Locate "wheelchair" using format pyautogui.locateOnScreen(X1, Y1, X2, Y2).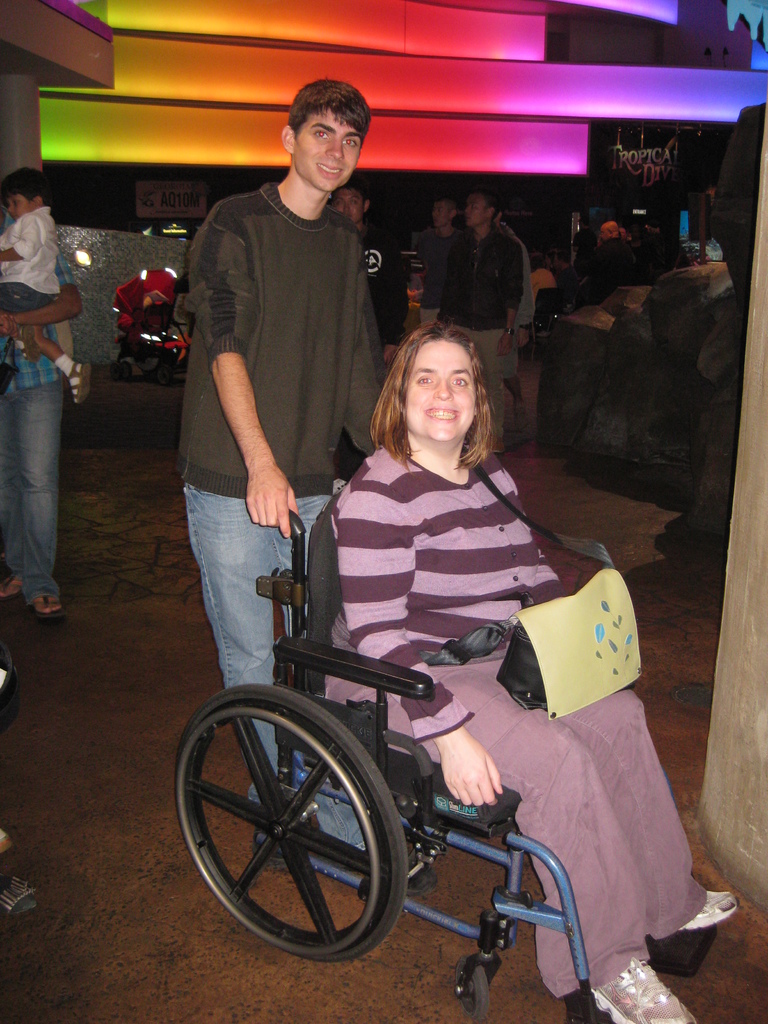
pyautogui.locateOnScreen(174, 492, 717, 1023).
